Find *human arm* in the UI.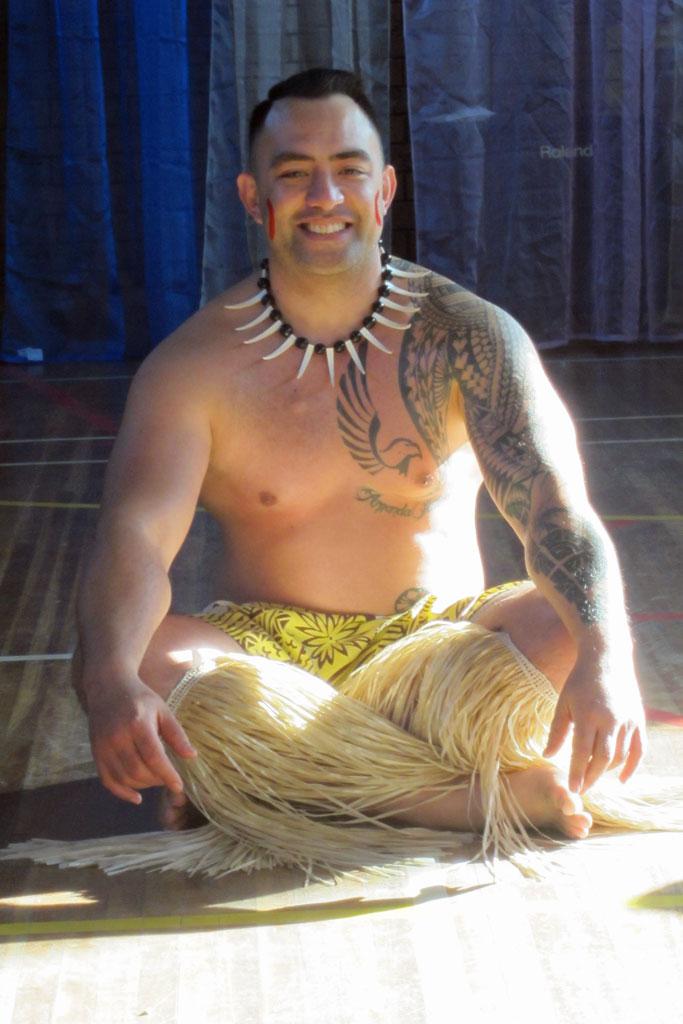
UI element at Rect(417, 290, 644, 856).
